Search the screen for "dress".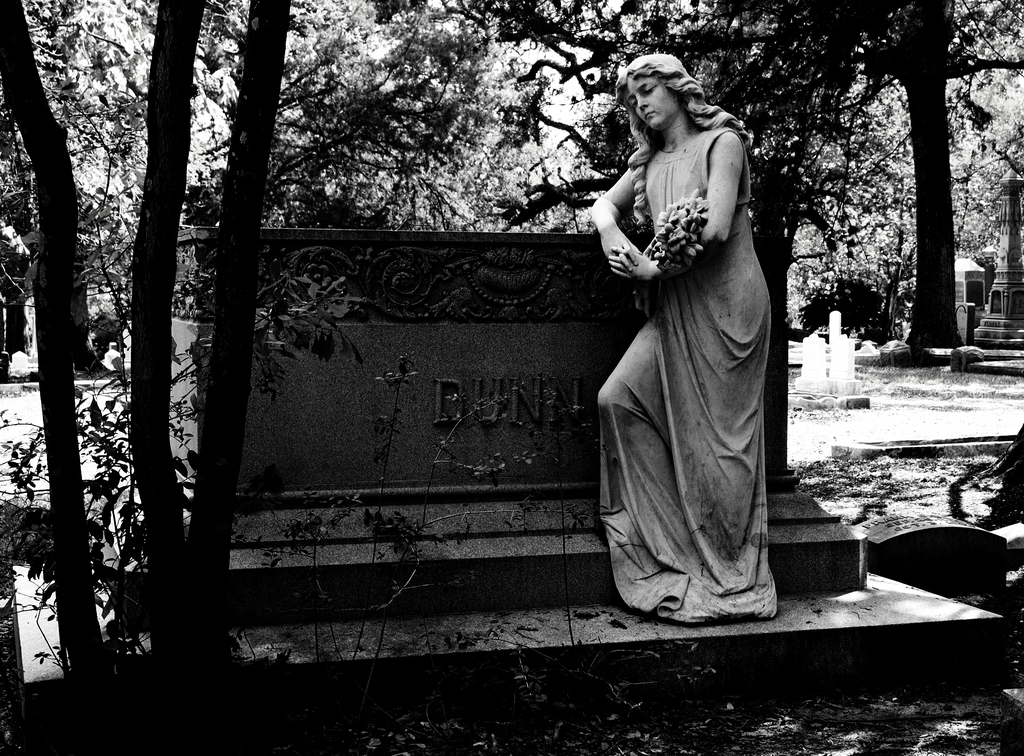
Found at left=594, top=127, right=781, bottom=620.
